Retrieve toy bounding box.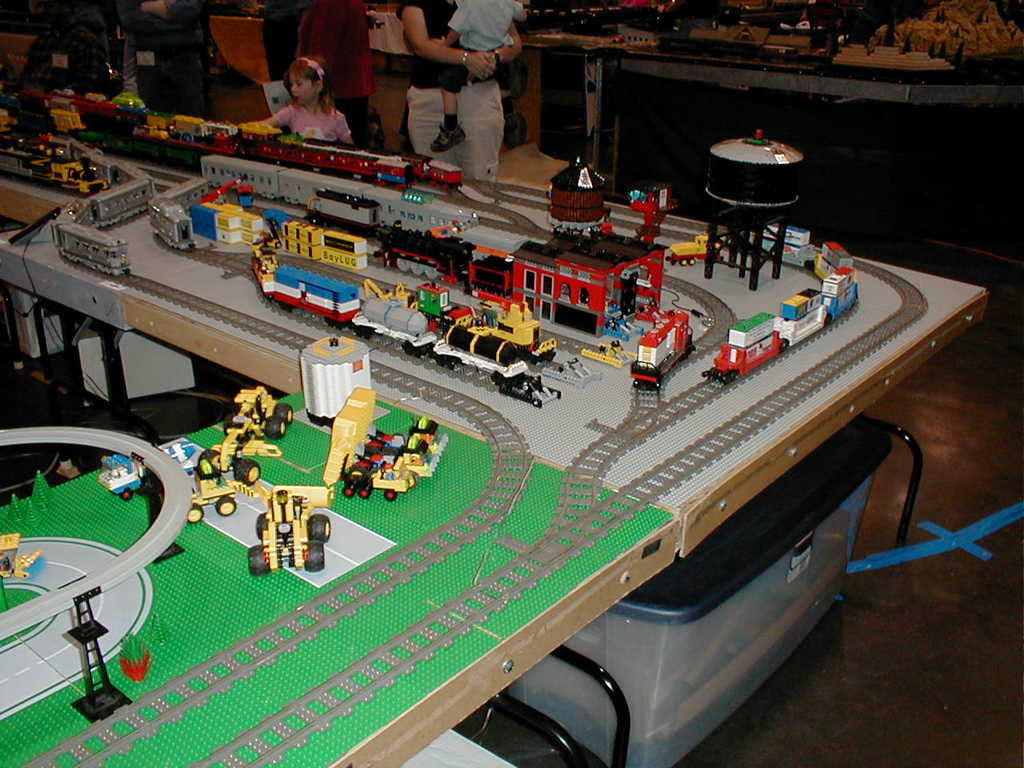
Bounding box: box(626, 286, 702, 375).
